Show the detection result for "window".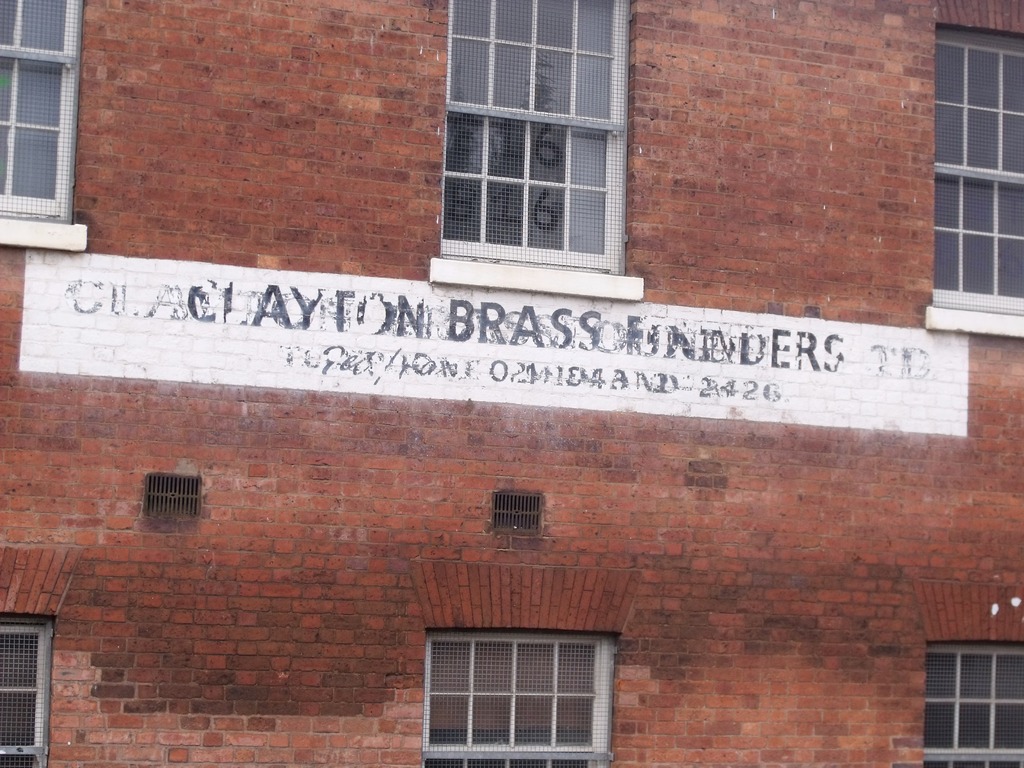
bbox=(911, 11, 1023, 307).
